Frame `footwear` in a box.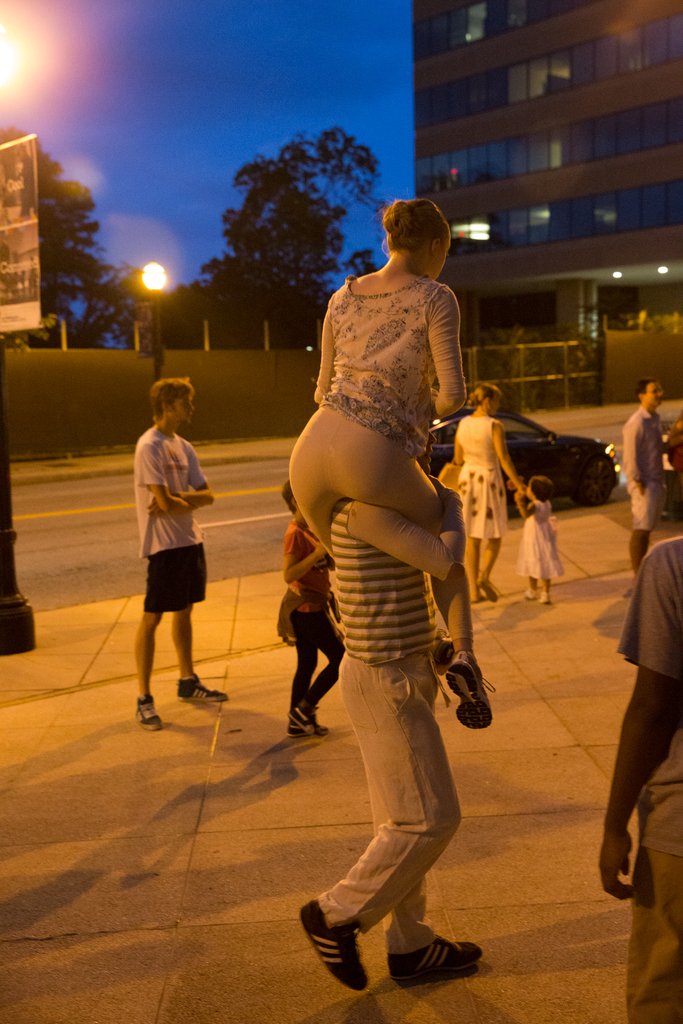
(x1=287, y1=702, x2=325, y2=737).
